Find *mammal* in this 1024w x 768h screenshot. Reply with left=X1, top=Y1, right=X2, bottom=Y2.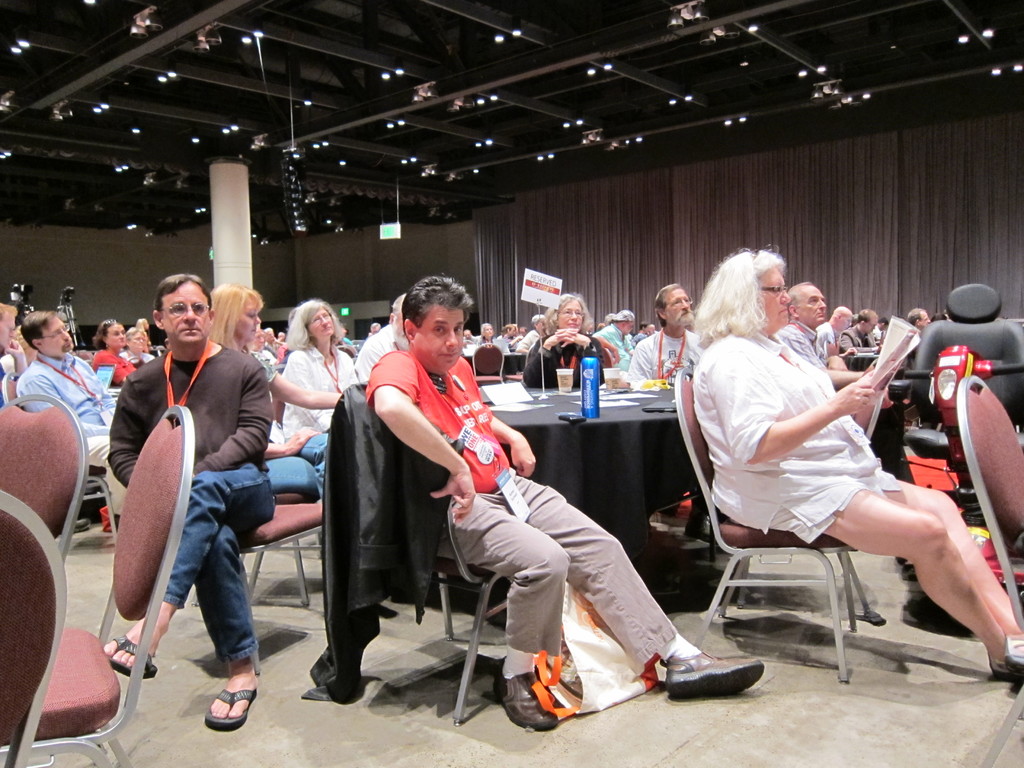
left=264, top=326, right=279, bottom=355.
